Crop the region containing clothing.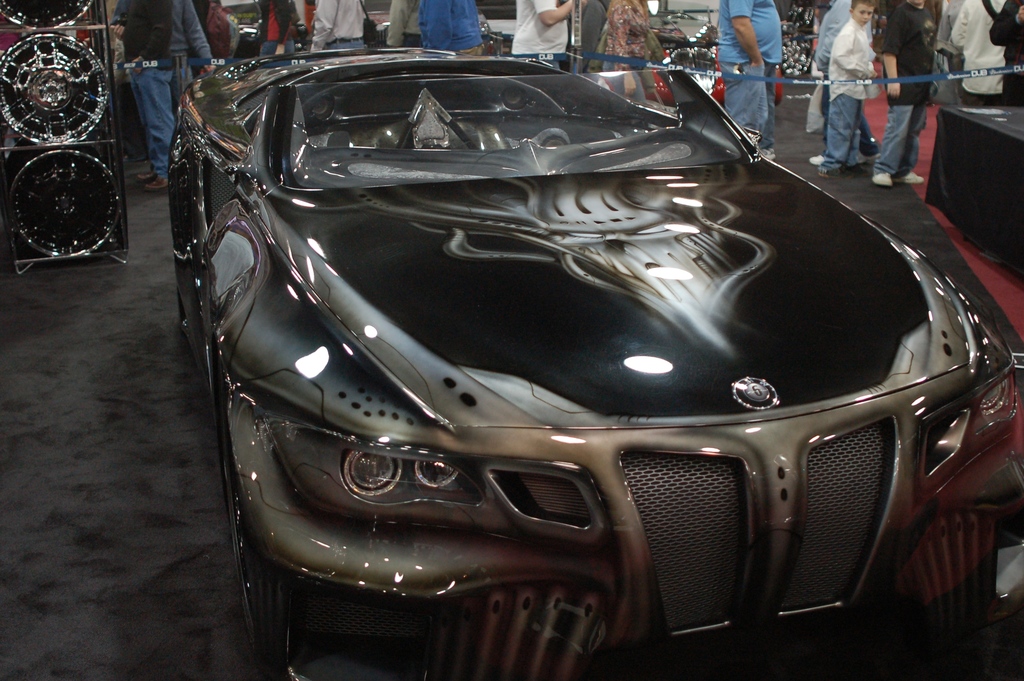
Crop region: [left=122, top=0, right=169, bottom=174].
